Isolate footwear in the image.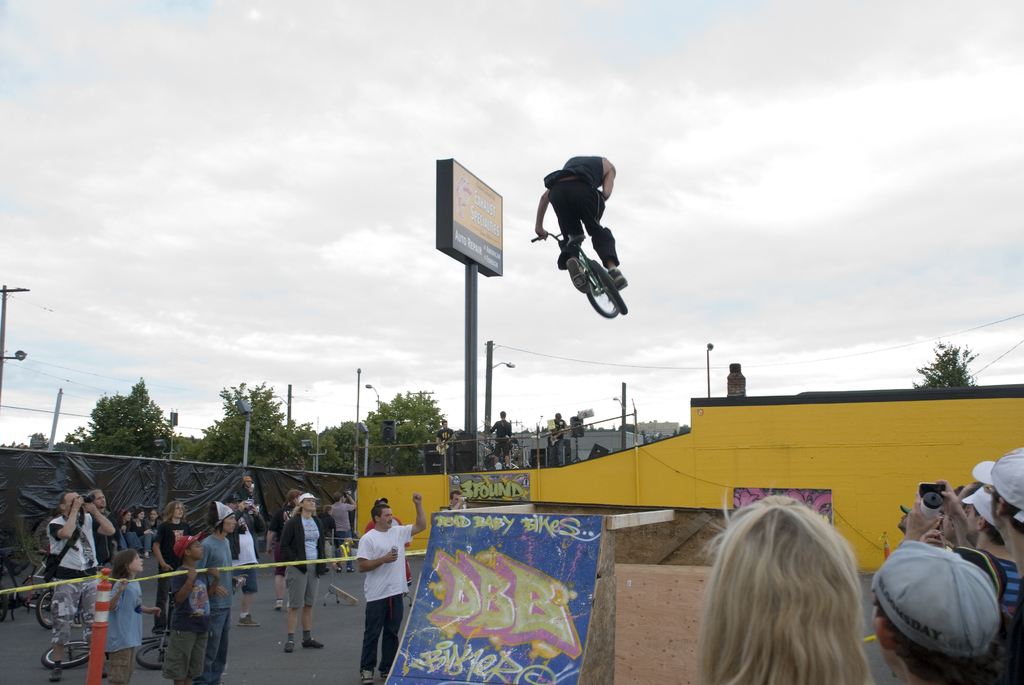
Isolated region: (101,667,107,677).
